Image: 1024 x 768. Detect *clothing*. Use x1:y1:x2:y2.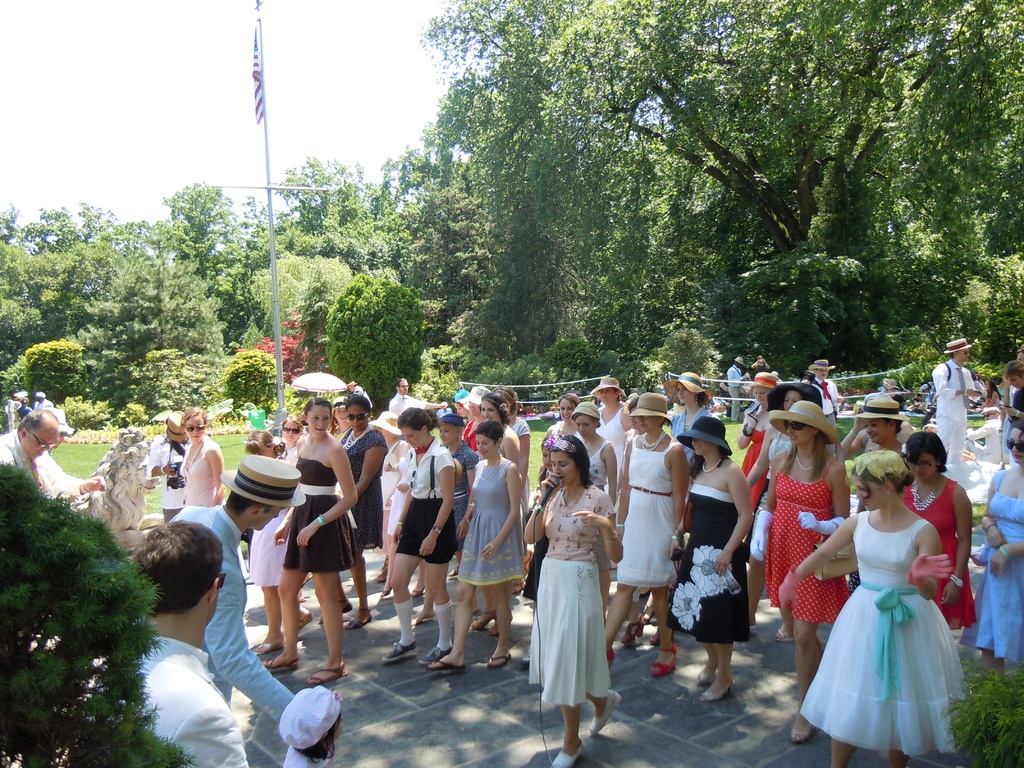
810:378:840:459.
